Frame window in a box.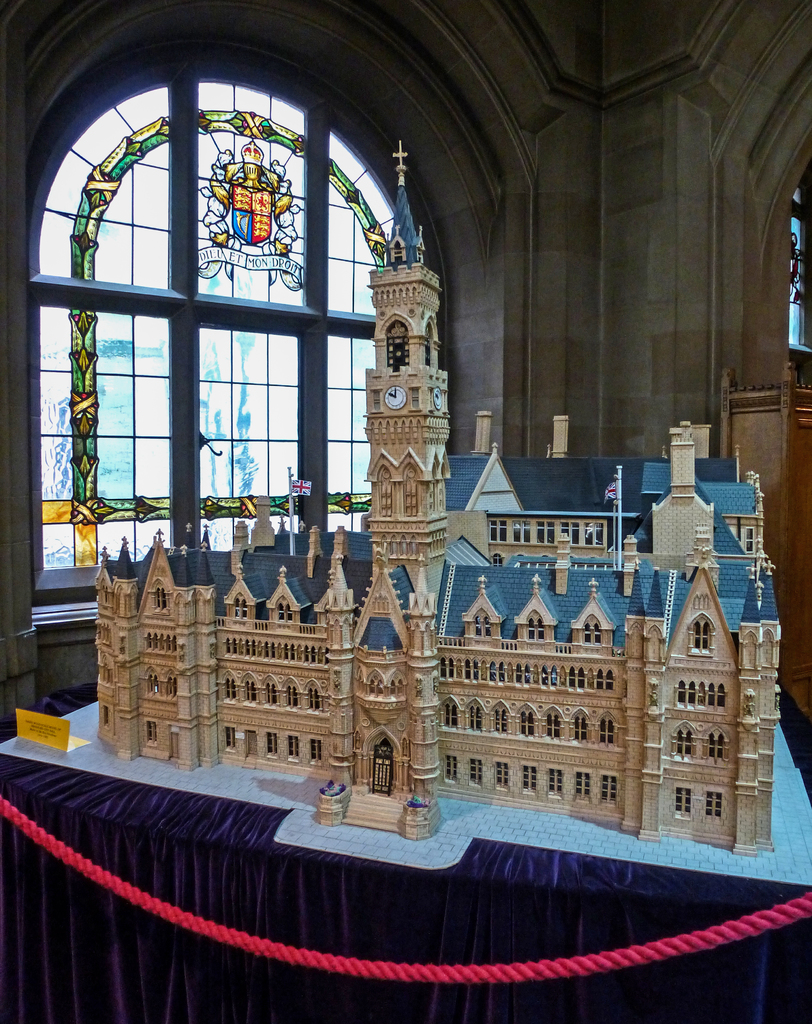
{"x1": 521, "y1": 762, "x2": 537, "y2": 794}.
